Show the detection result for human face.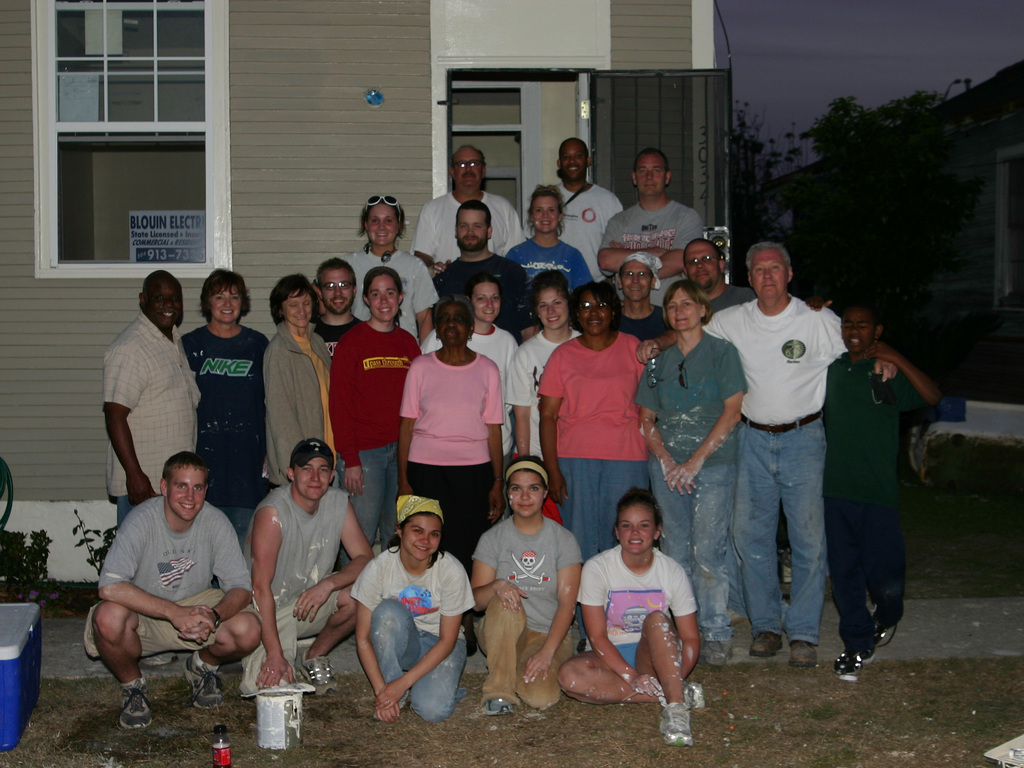
detection(369, 275, 397, 321).
